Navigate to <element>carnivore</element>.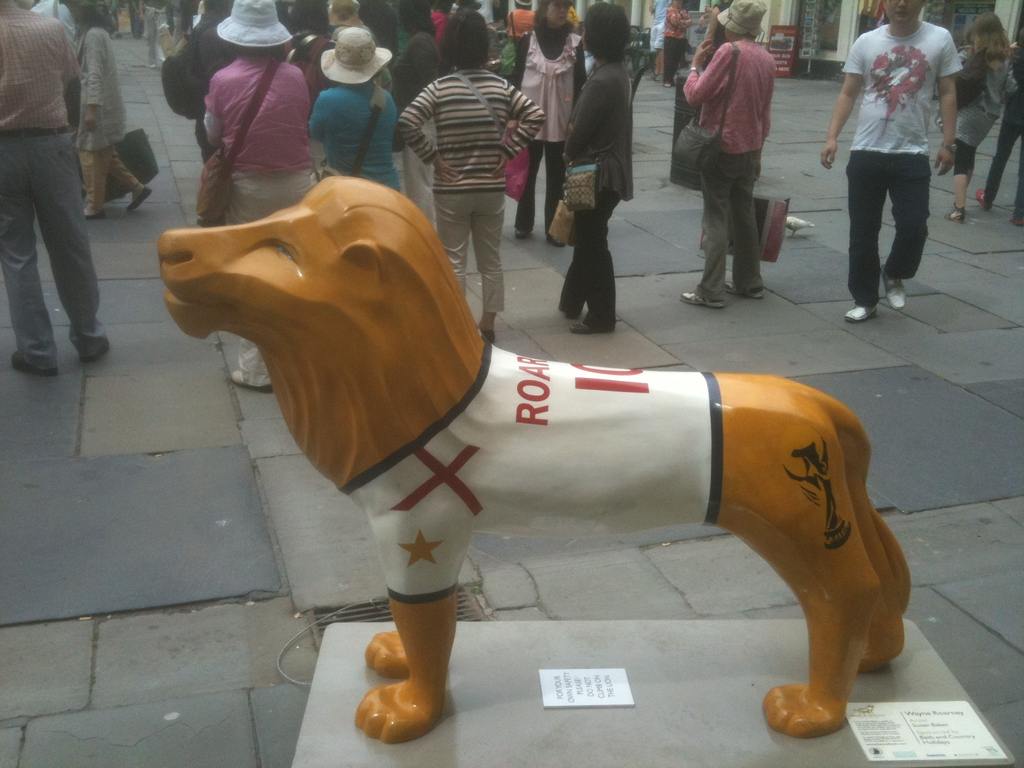
Navigation target: bbox(510, 0, 589, 245).
